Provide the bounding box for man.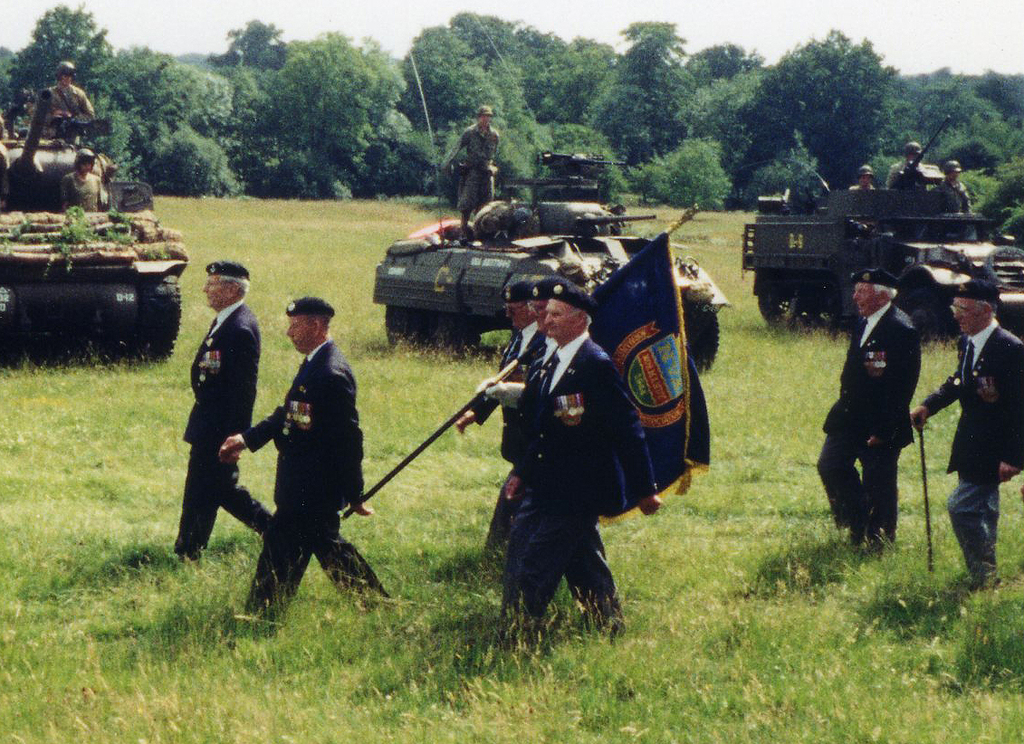
left=493, top=277, right=671, bottom=643.
